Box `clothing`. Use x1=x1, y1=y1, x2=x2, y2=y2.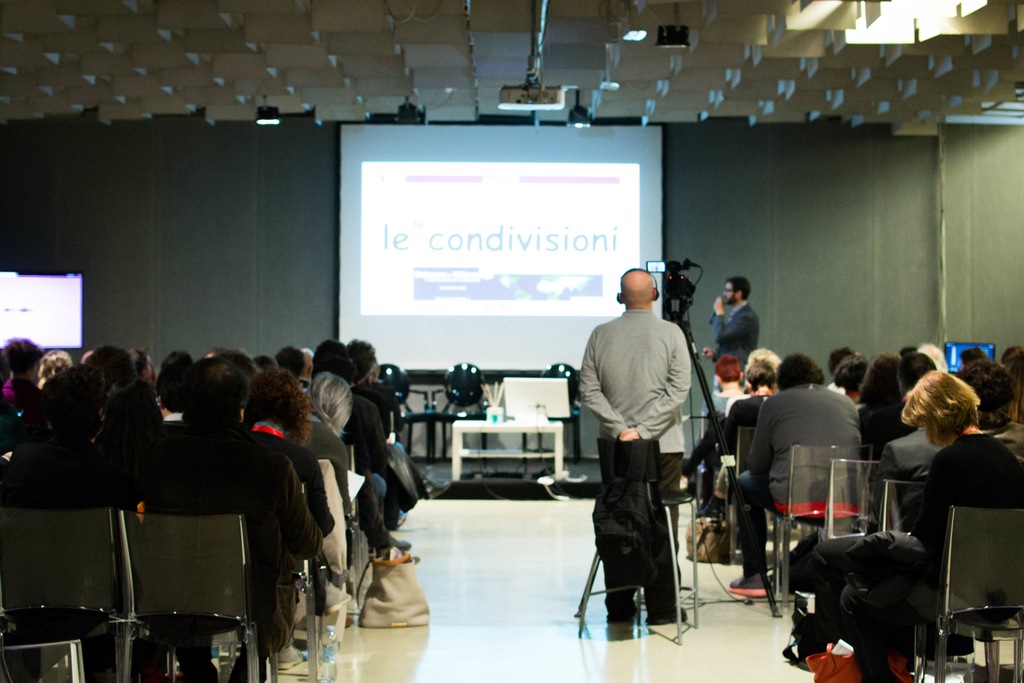
x1=723, y1=384, x2=767, y2=450.
